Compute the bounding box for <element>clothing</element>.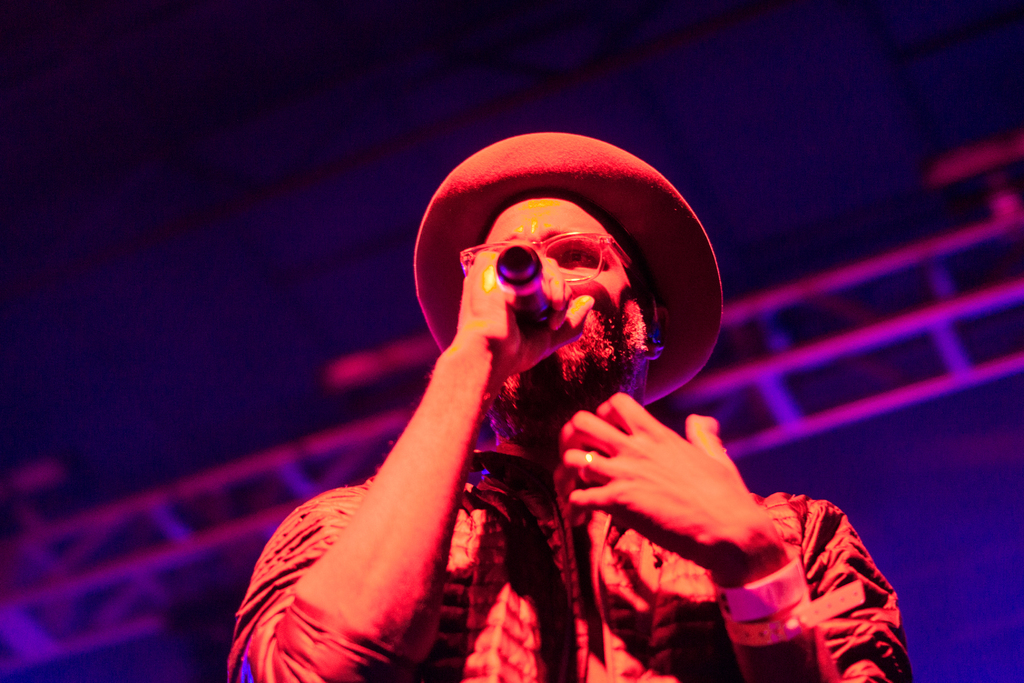
rect(229, 447, 911, 682).
